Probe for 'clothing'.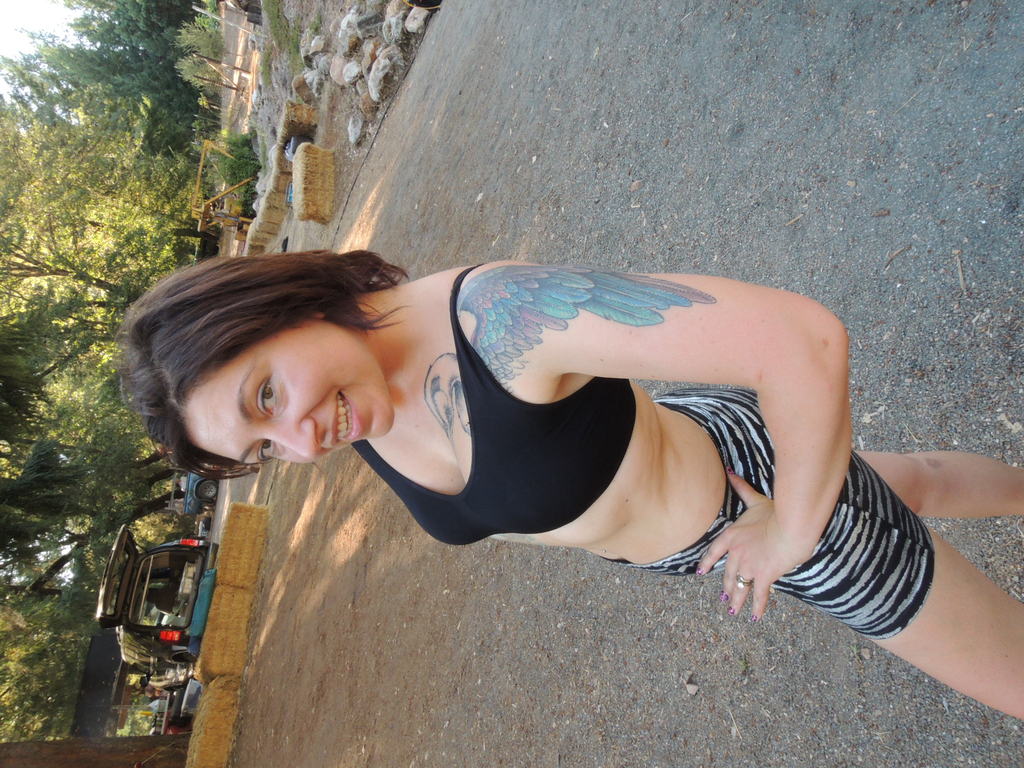
Probe result: bbox=(352, 259, 931, 641).
